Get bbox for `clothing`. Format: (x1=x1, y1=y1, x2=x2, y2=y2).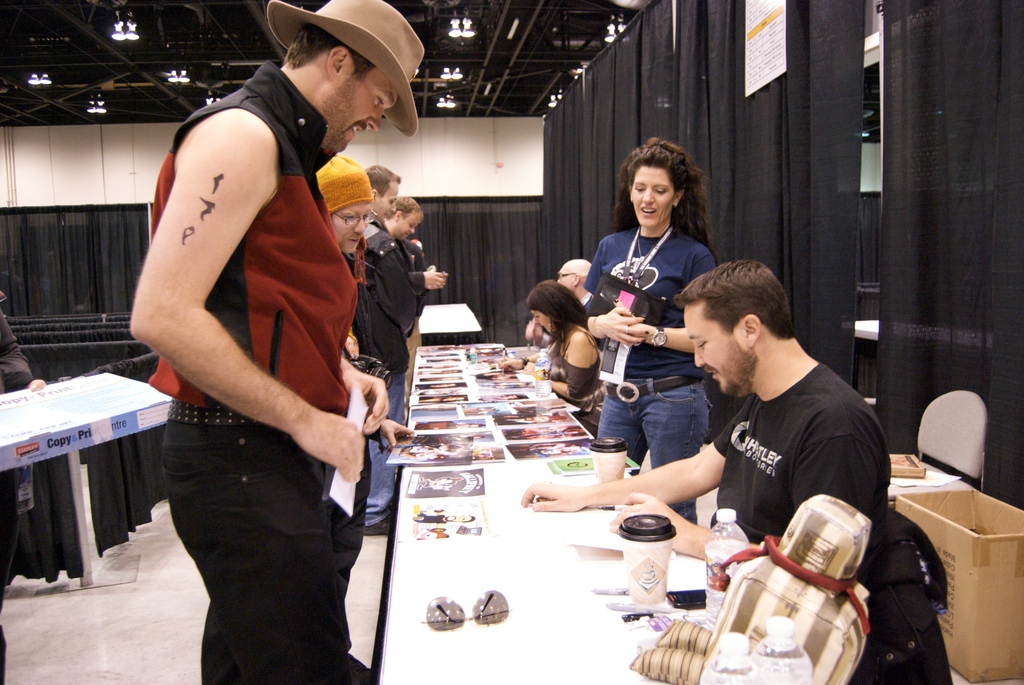
(x1=580, y1=227, x2=710, y2=377).
